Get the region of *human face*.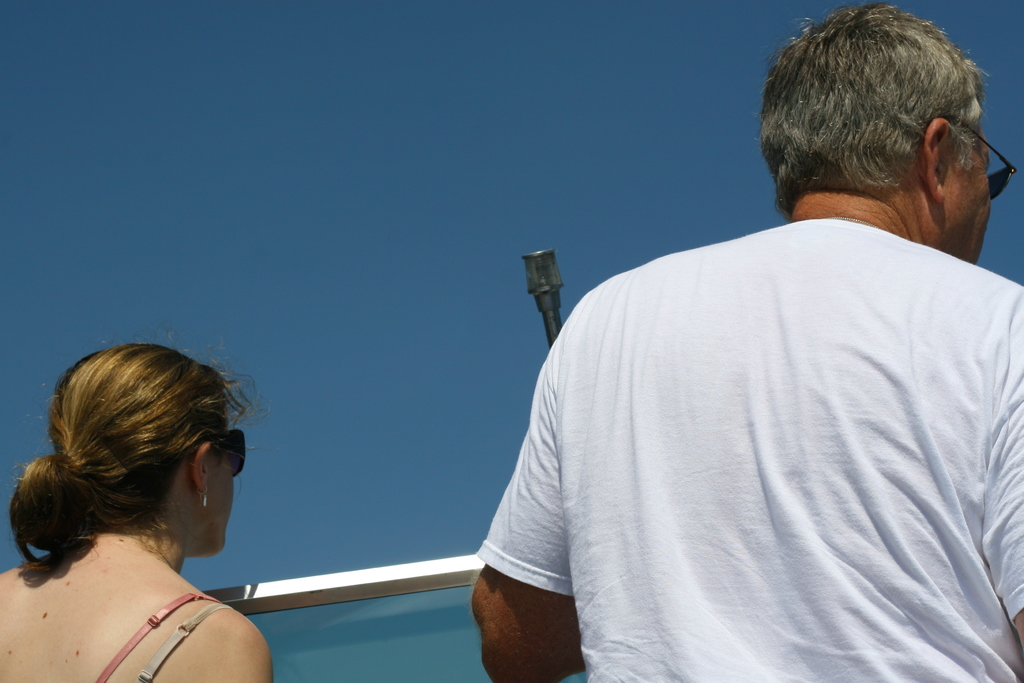
bbox(944, 118, 996, 263).
